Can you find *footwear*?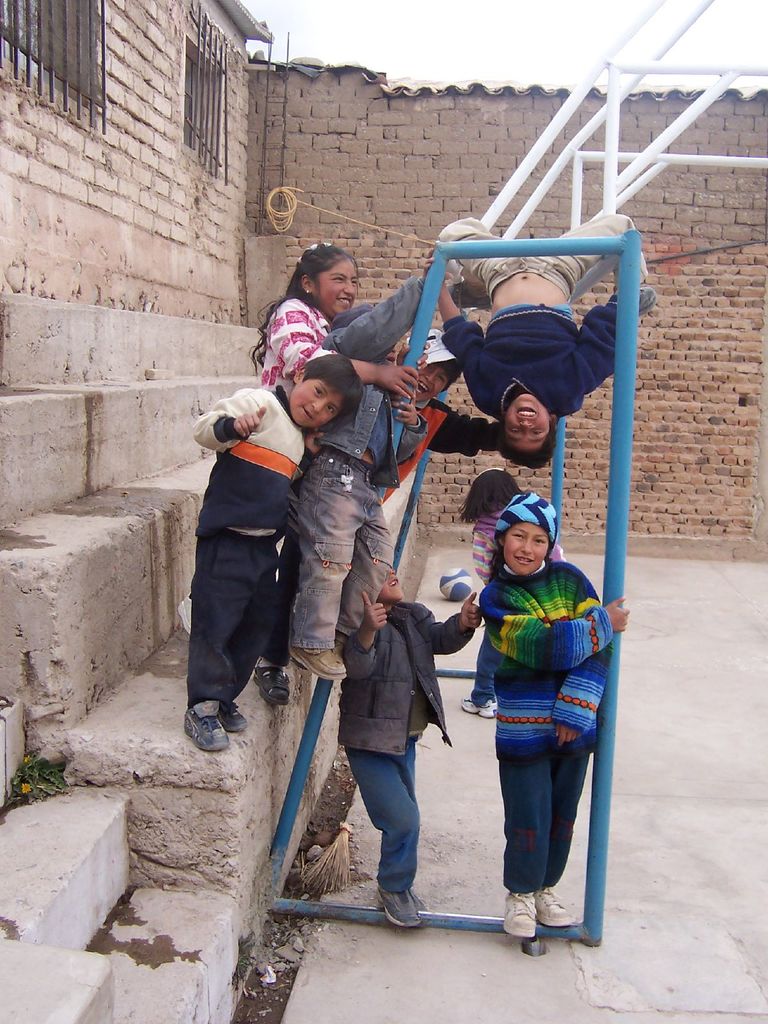
Yes, bounding box: 181 709 225 753.
